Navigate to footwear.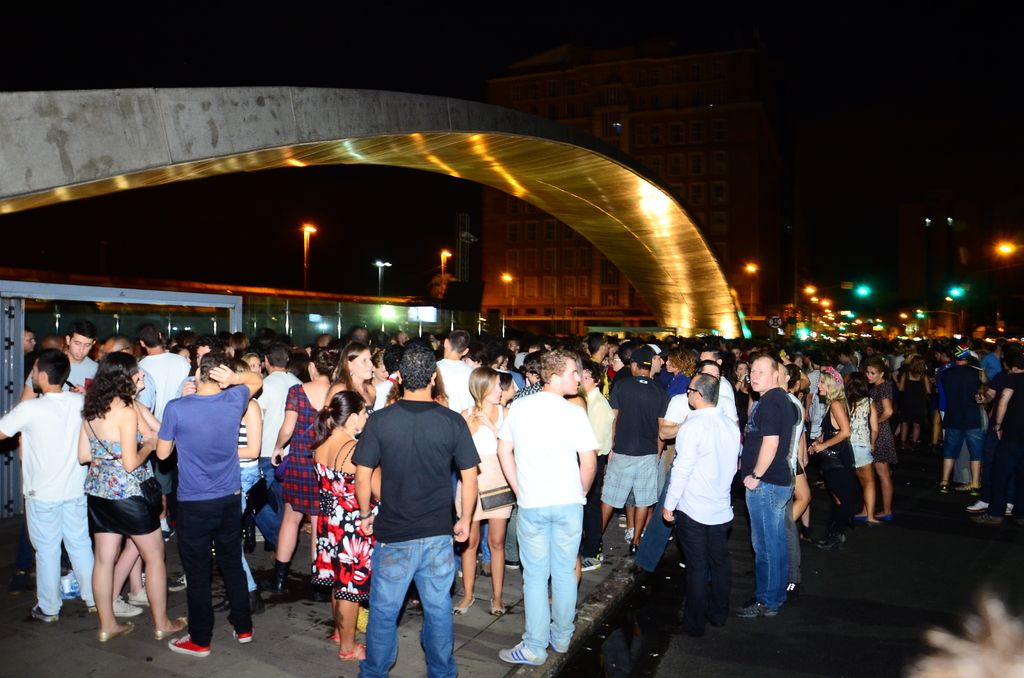
Navigation target: region(337, 643, 368, 667).
